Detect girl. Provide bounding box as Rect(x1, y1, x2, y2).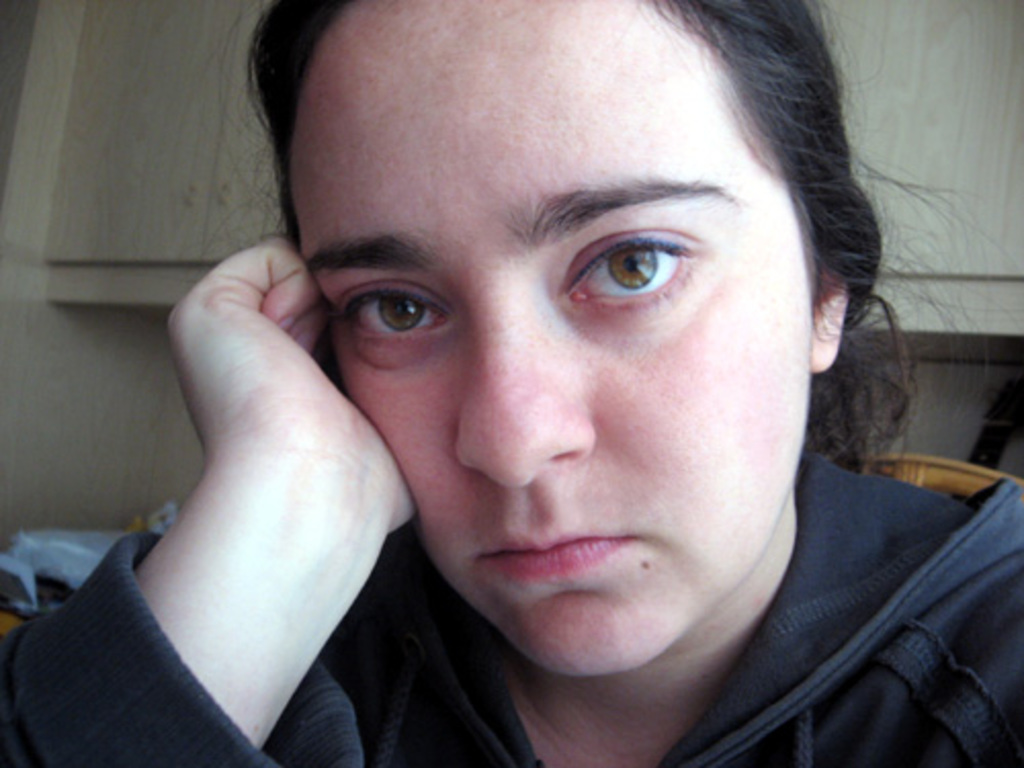
Rect(0, 0, 1022, 766).
